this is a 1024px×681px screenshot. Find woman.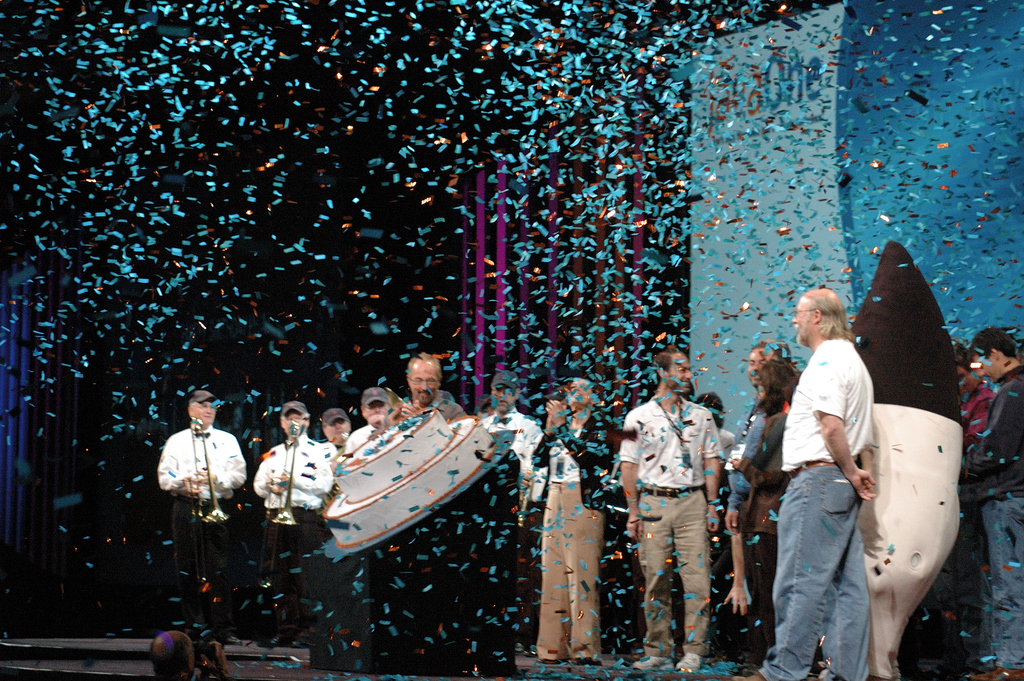
Bounding box: region(724, 370, 804, 675).
